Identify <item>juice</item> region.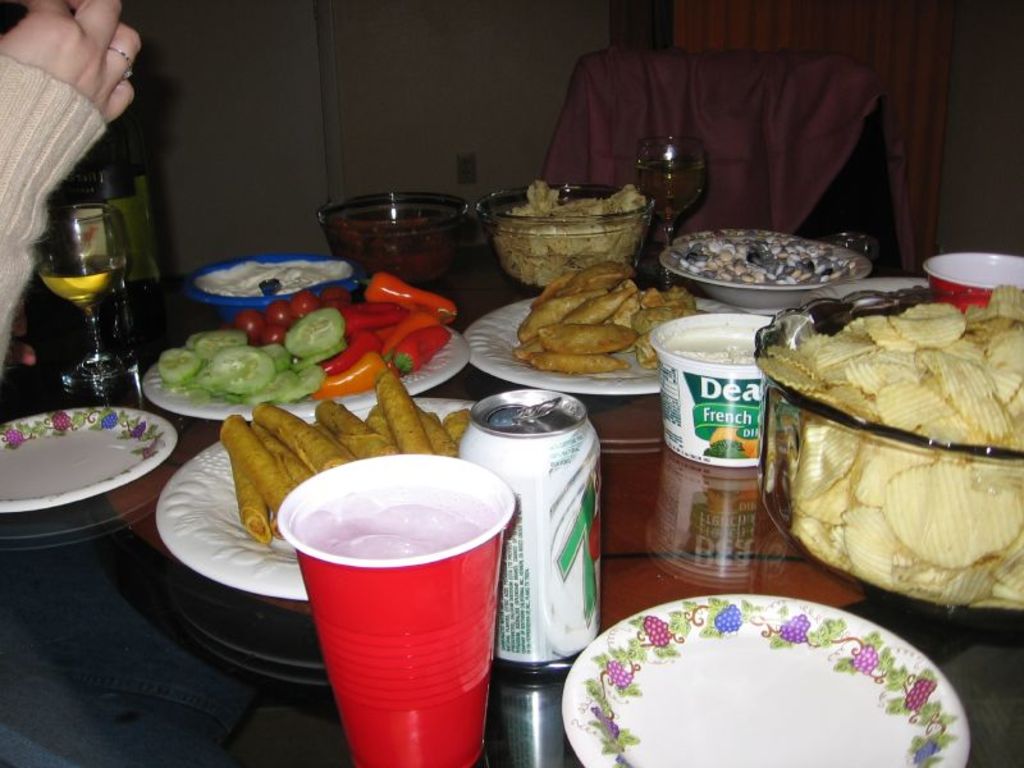
Region: crop(639, 161, 703, 220).
